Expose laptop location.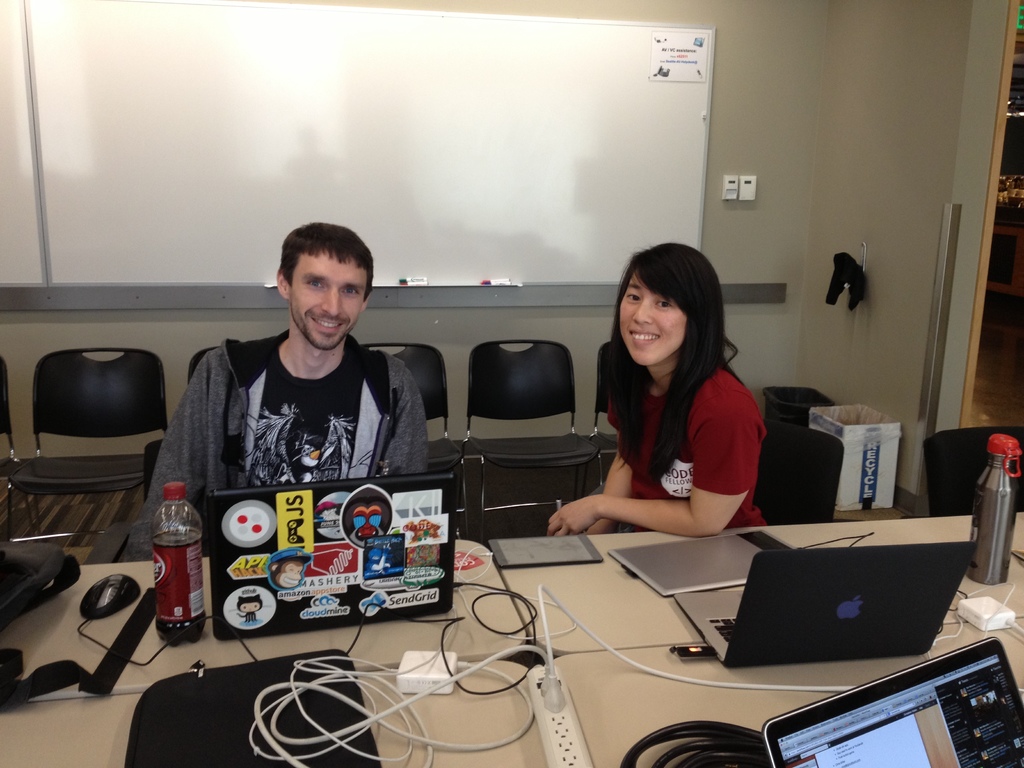
Exposed at left=205, top=472, right=454, bottom=639.
